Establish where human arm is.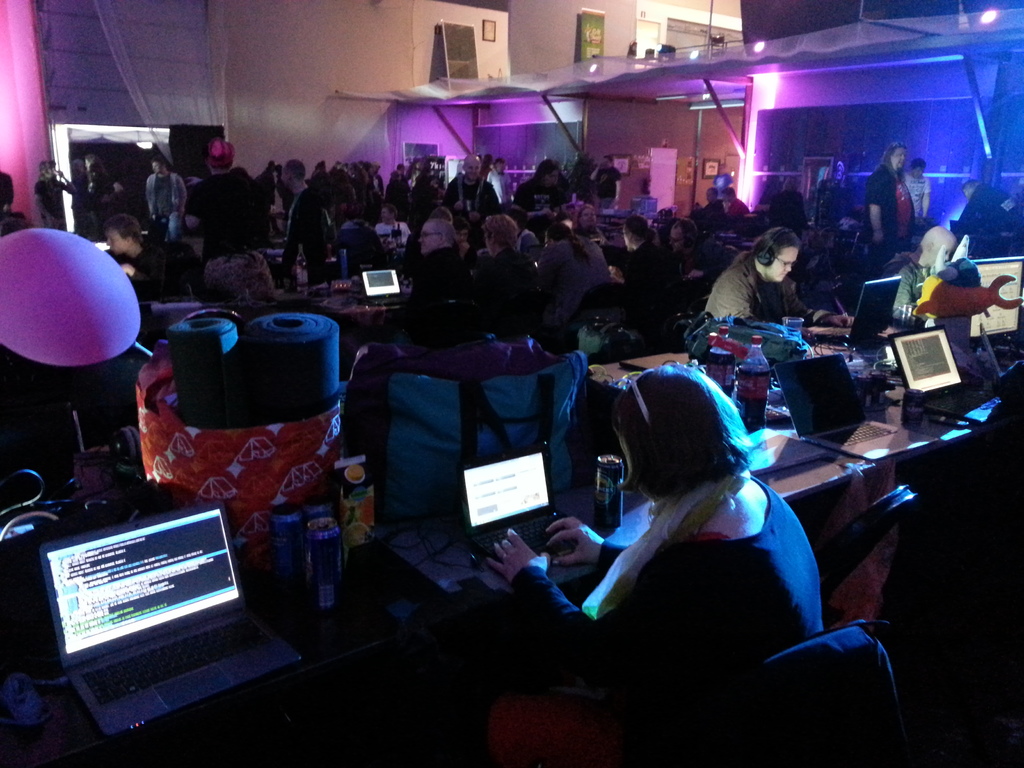
Established at {"left": 177, "top": 175, "right": 191, "bottom": 219}.
